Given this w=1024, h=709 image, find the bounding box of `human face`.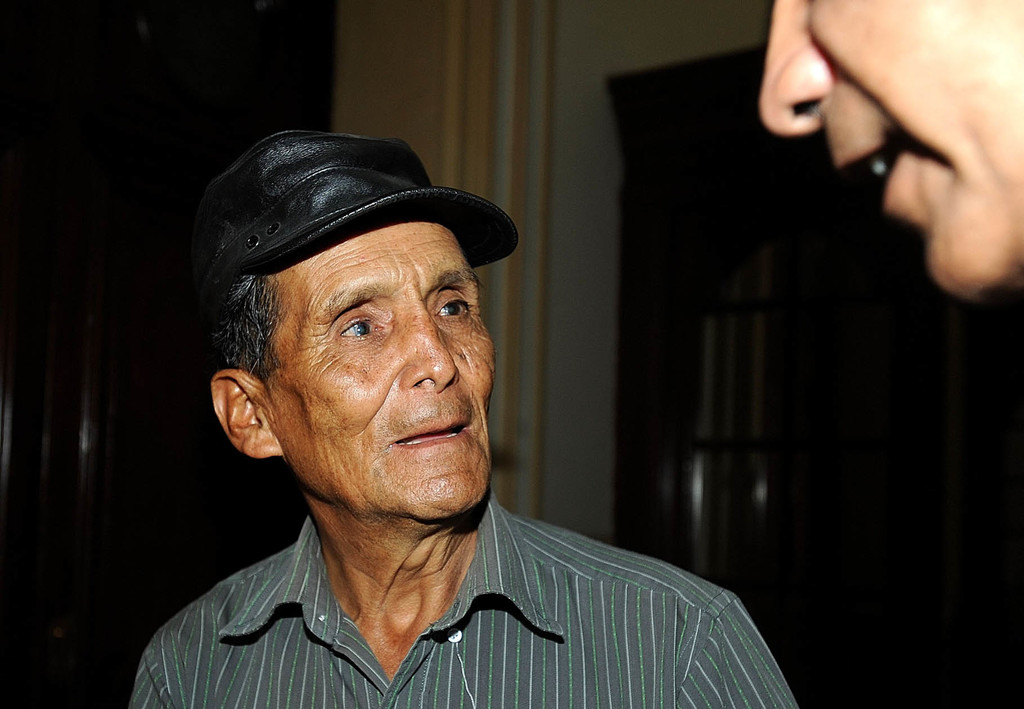
bbox(753, 0, 1023, 302).
